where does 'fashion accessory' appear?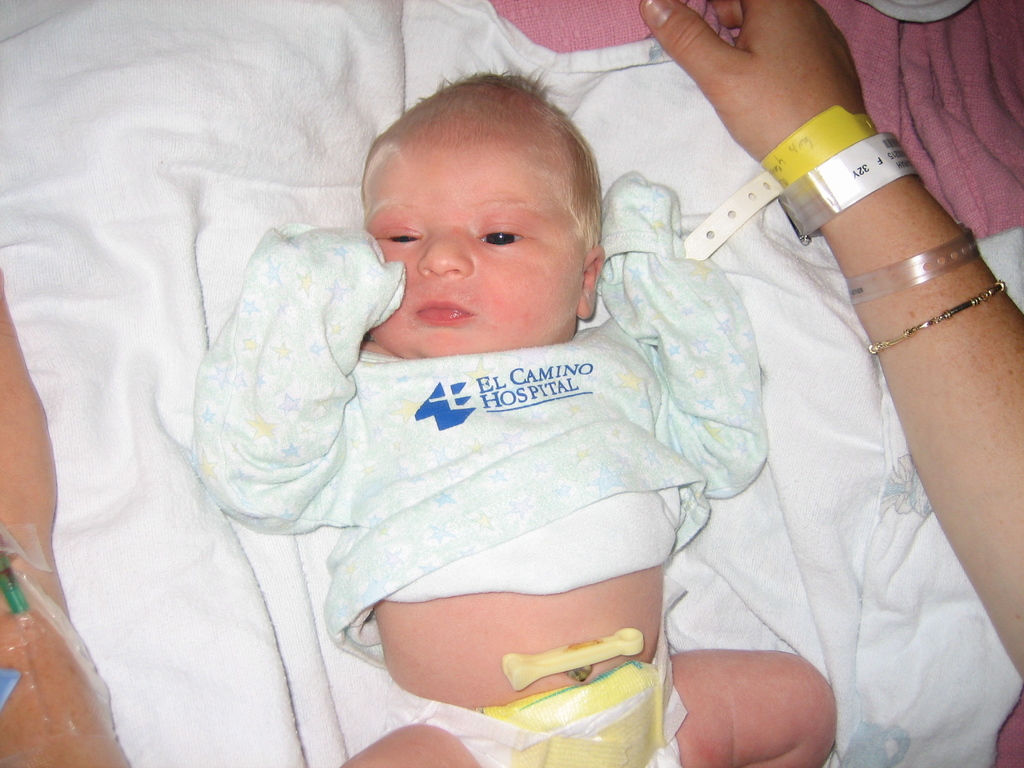
Appears at left=839, top=219, right=980, bottom=310.
